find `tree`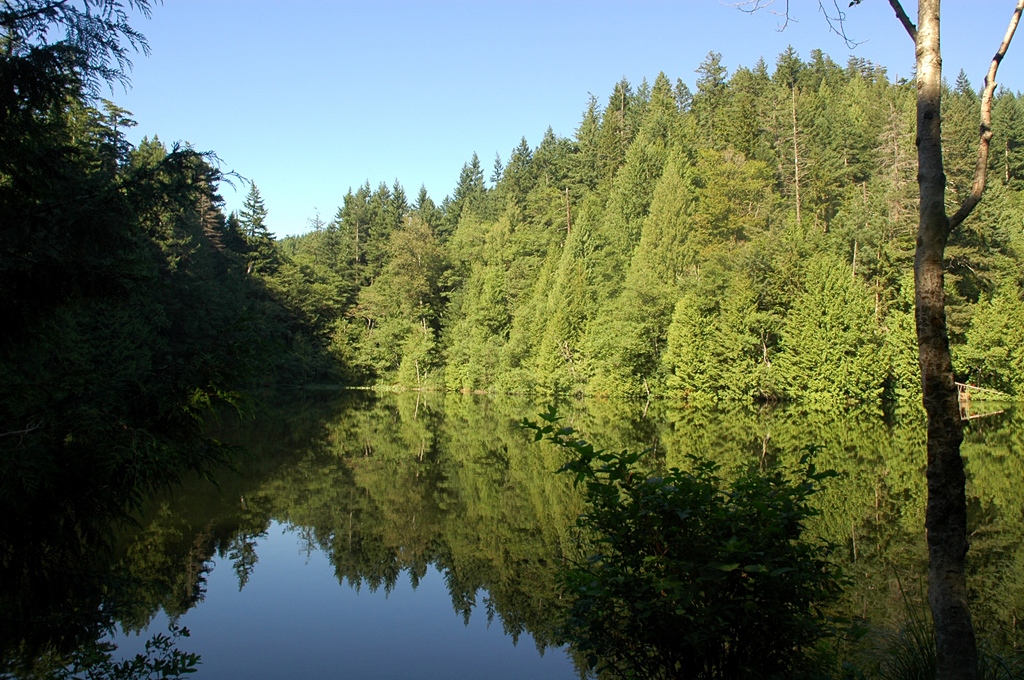
region(829, 182, 875, 280)
